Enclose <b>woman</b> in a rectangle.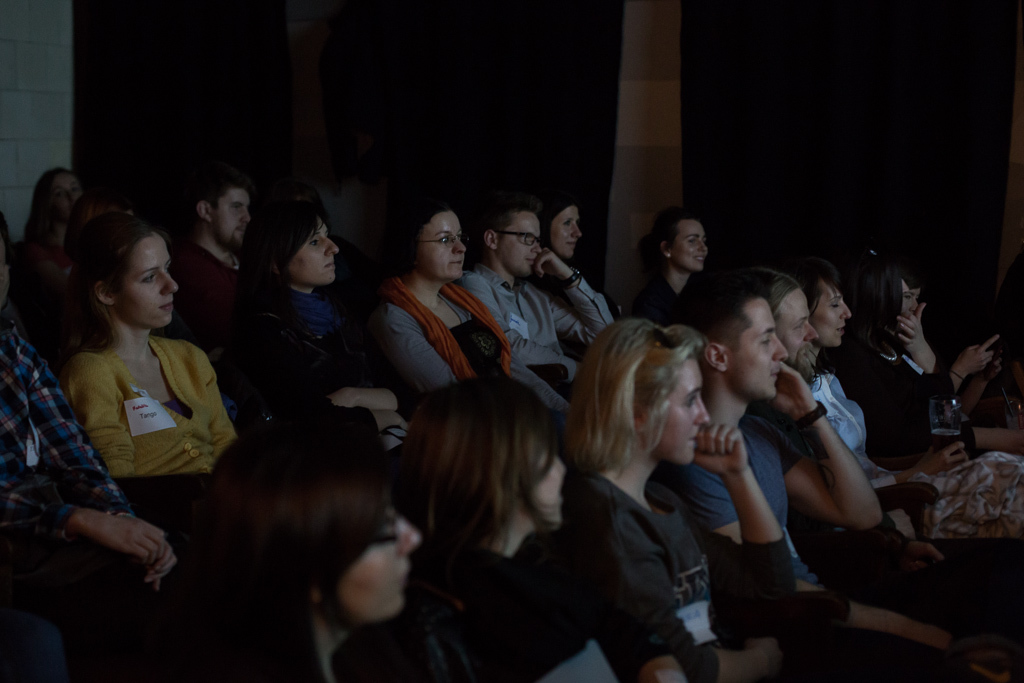
(x1=401, y1=373, x2=712, y2=682).
